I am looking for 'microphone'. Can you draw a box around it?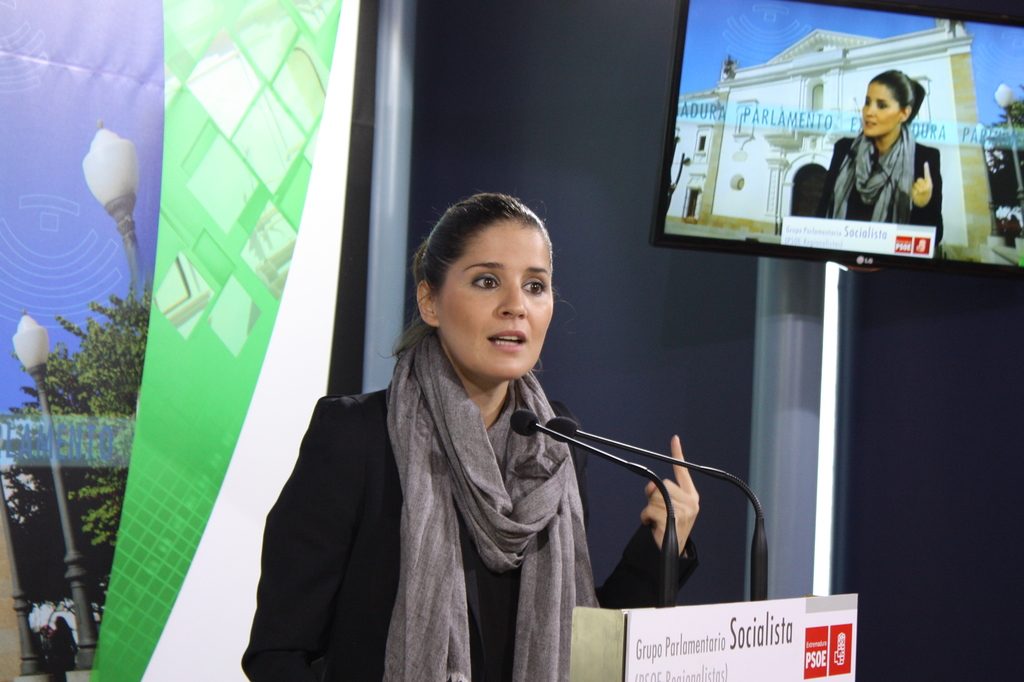
Sure, the bounding box is bbox(542, 417, 577, 440).
